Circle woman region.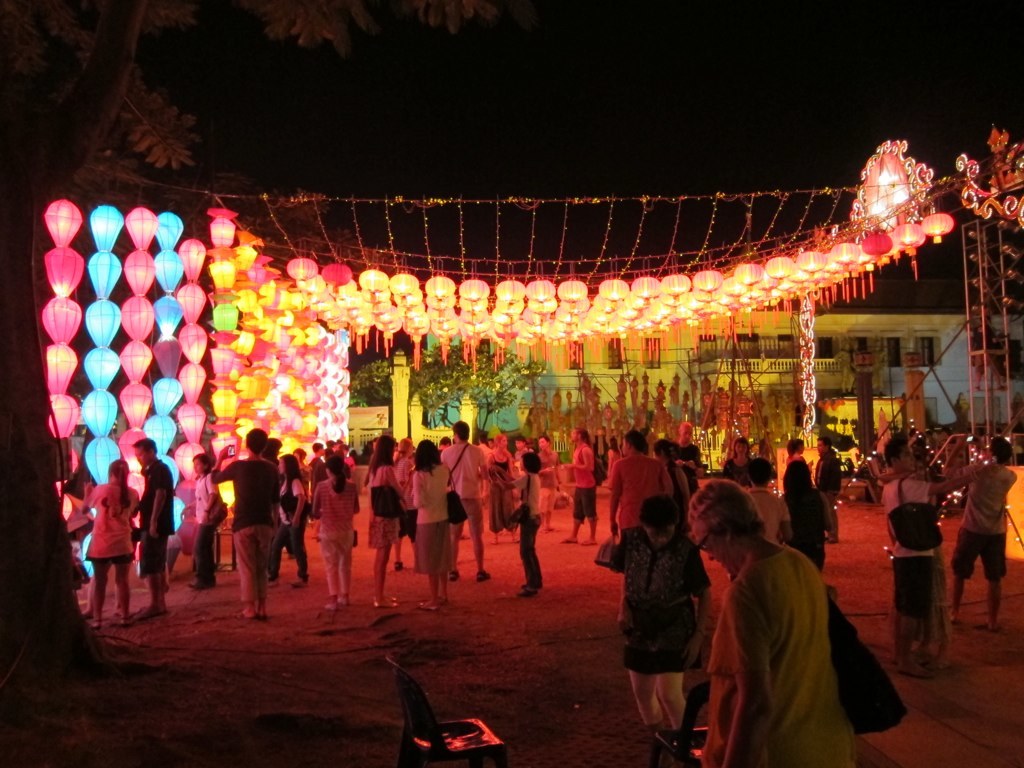
Region: (188, 445, 229, 588).
